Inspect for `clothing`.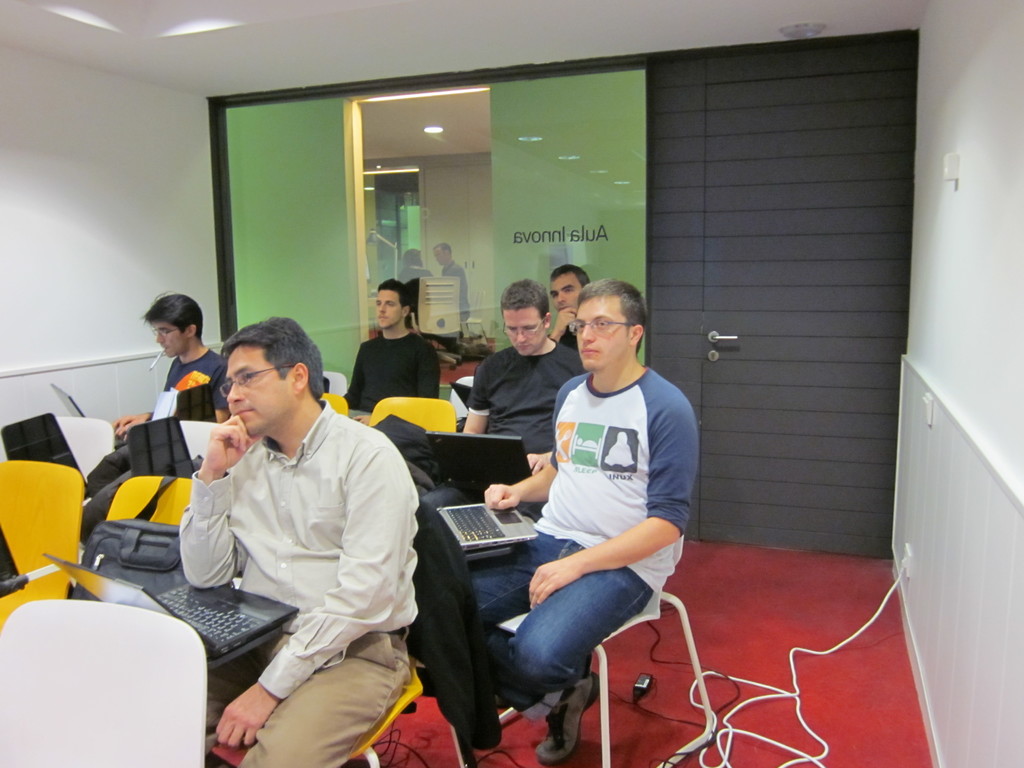
Inspection: [x1=429, y1=262, x2=467, y2=322].
